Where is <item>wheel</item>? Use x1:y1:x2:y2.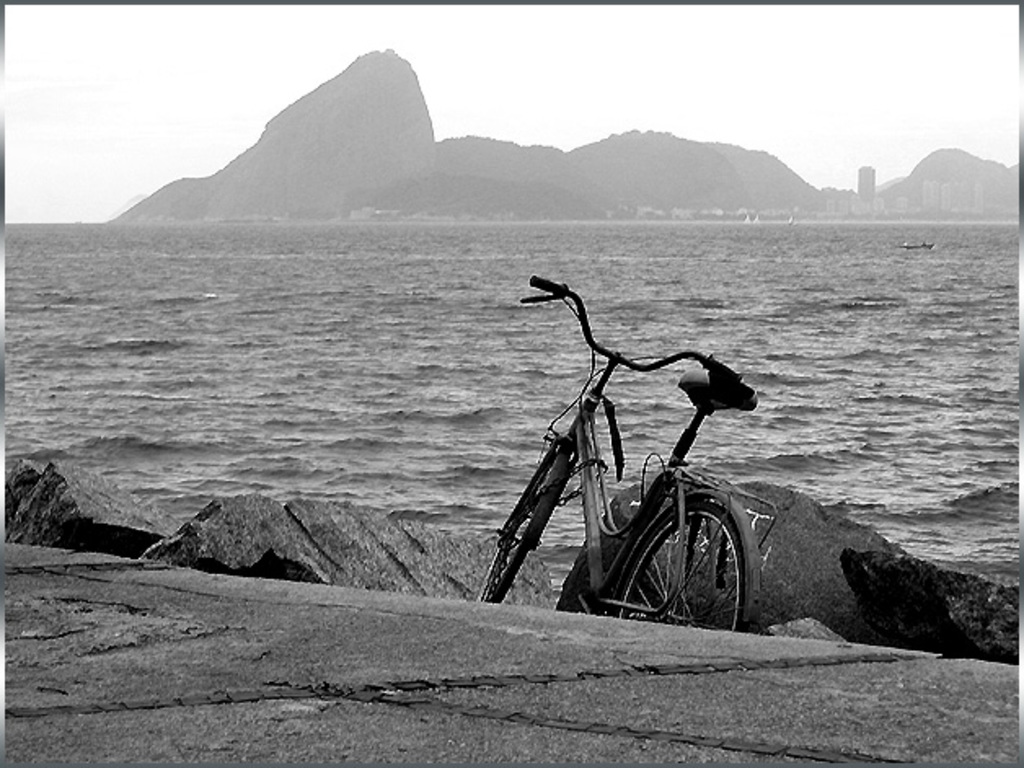
634:505:744:620.
